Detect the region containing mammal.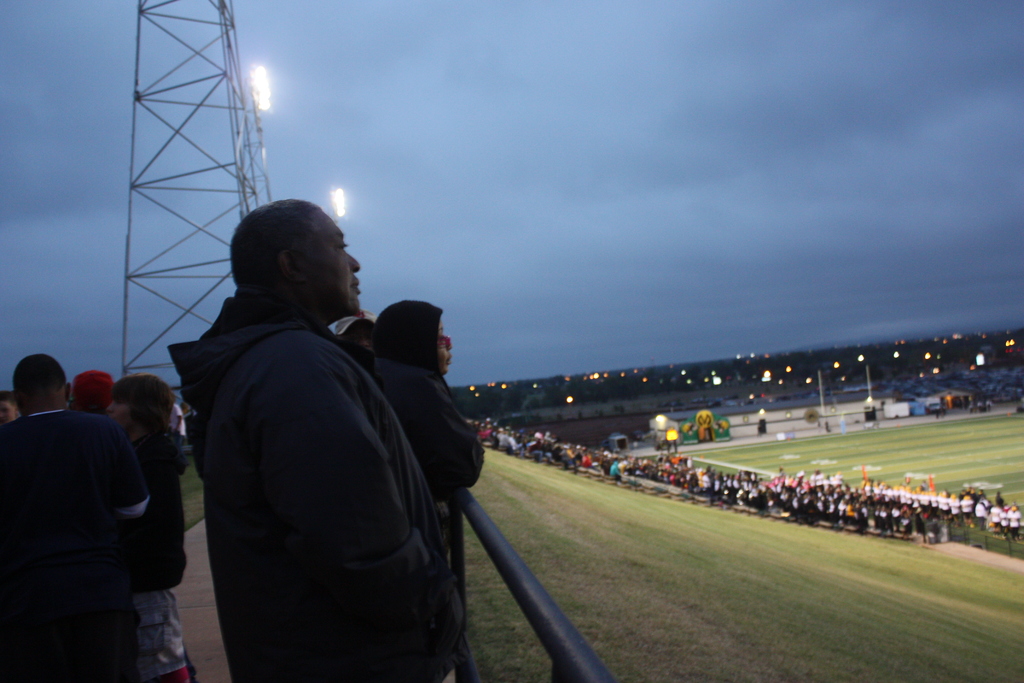
336 313 381 350.
